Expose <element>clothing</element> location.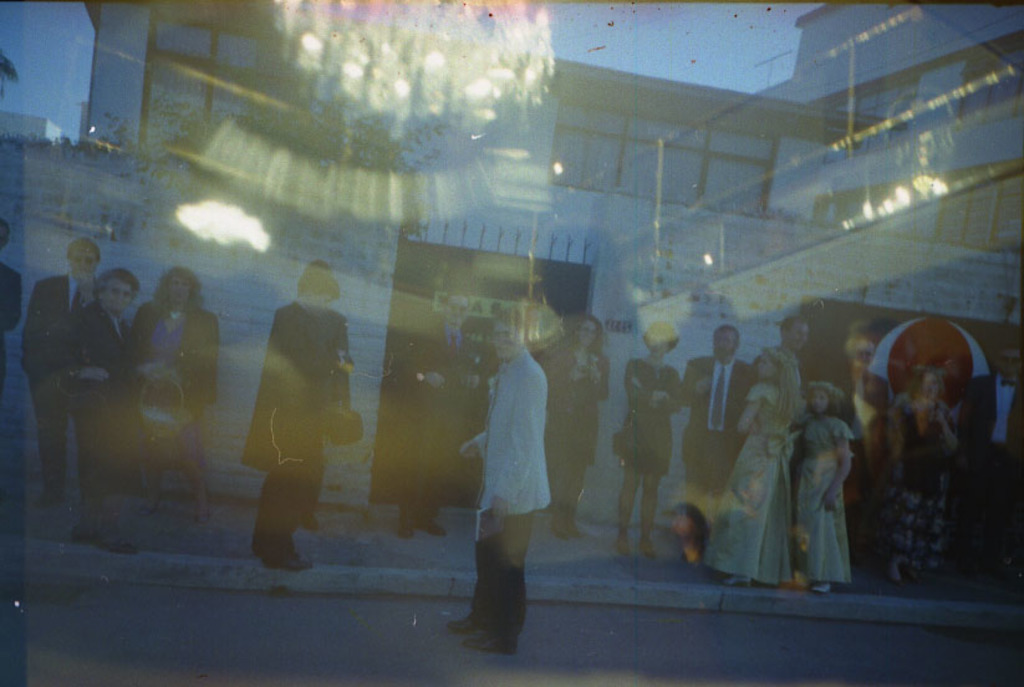
Exposed at (x1=683, y1=355, x2=761, y2=439).
